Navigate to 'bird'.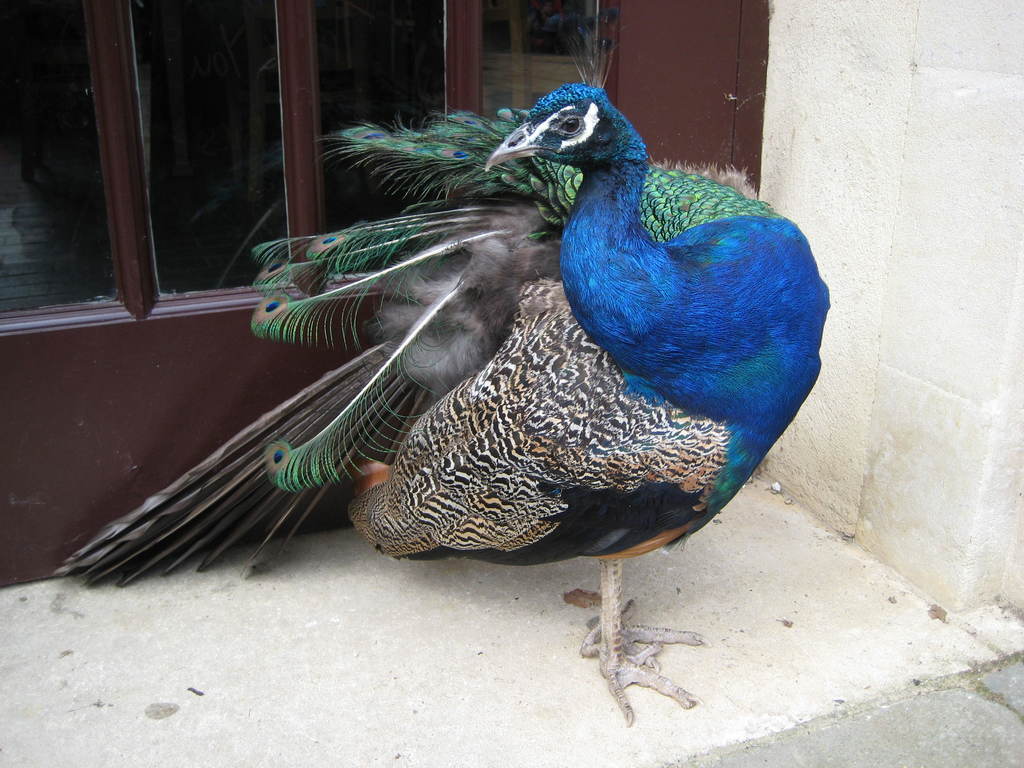
Navigation target: [x1=51, y1=3, x2=828, y2=723].
